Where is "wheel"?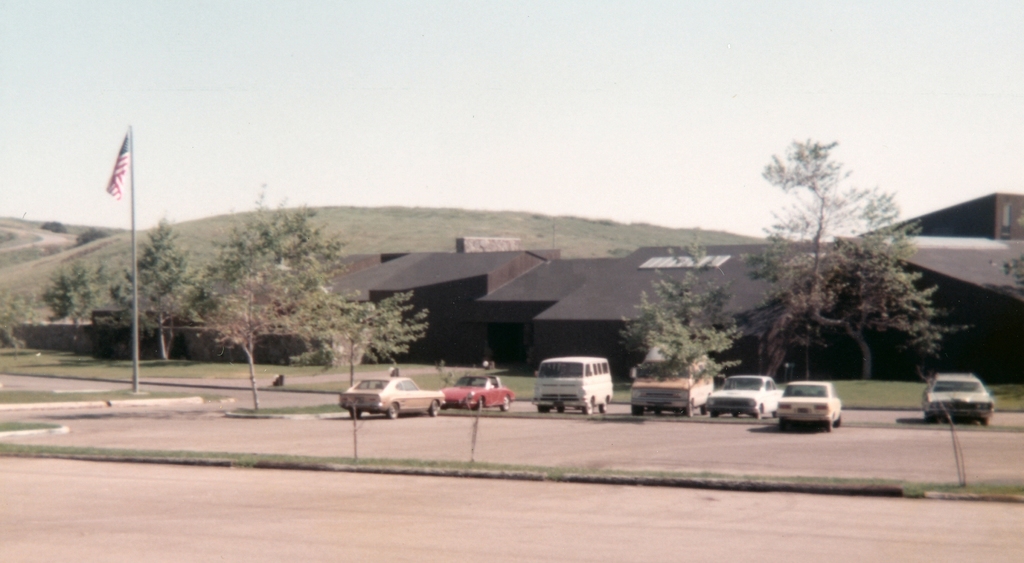
x1=601 y1=400 x2=607 y2=411.
